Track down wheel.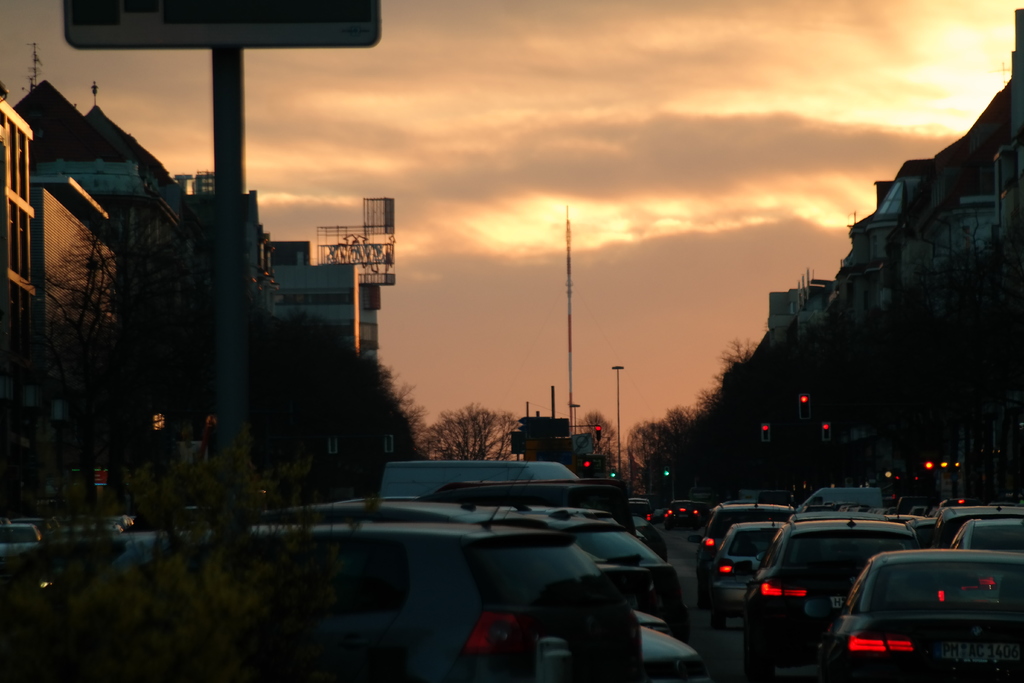
Tracked to 698/583/712/611.
